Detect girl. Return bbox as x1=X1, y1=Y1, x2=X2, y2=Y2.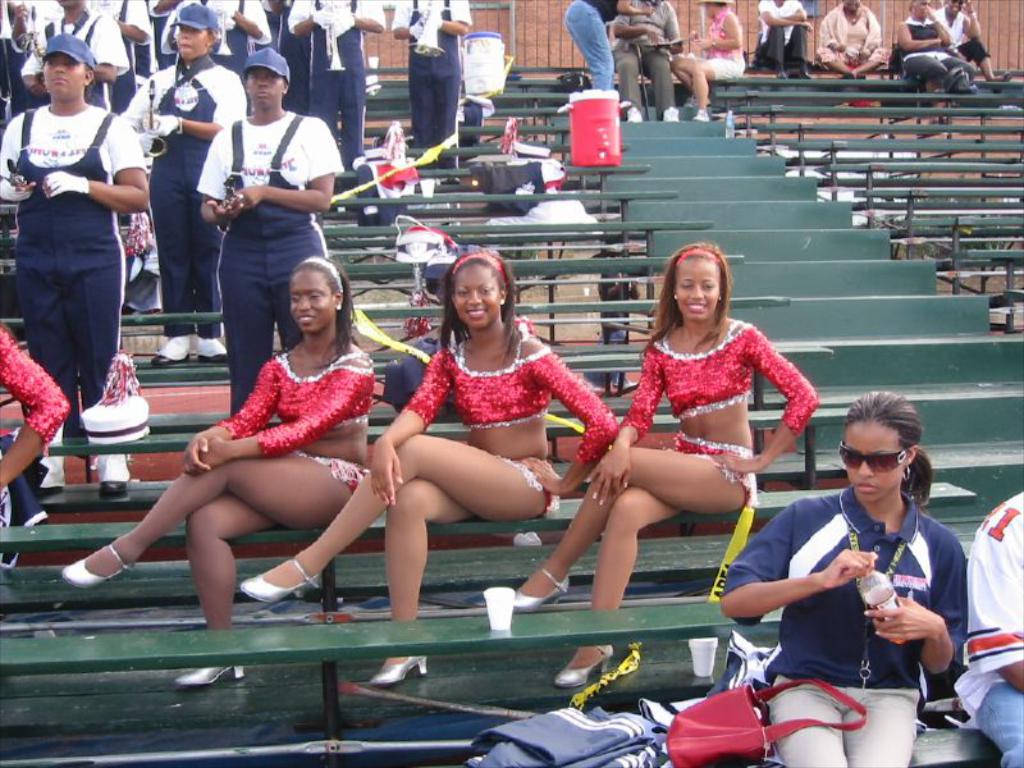
x1=512, y1=243, x2=810, y2=676.
